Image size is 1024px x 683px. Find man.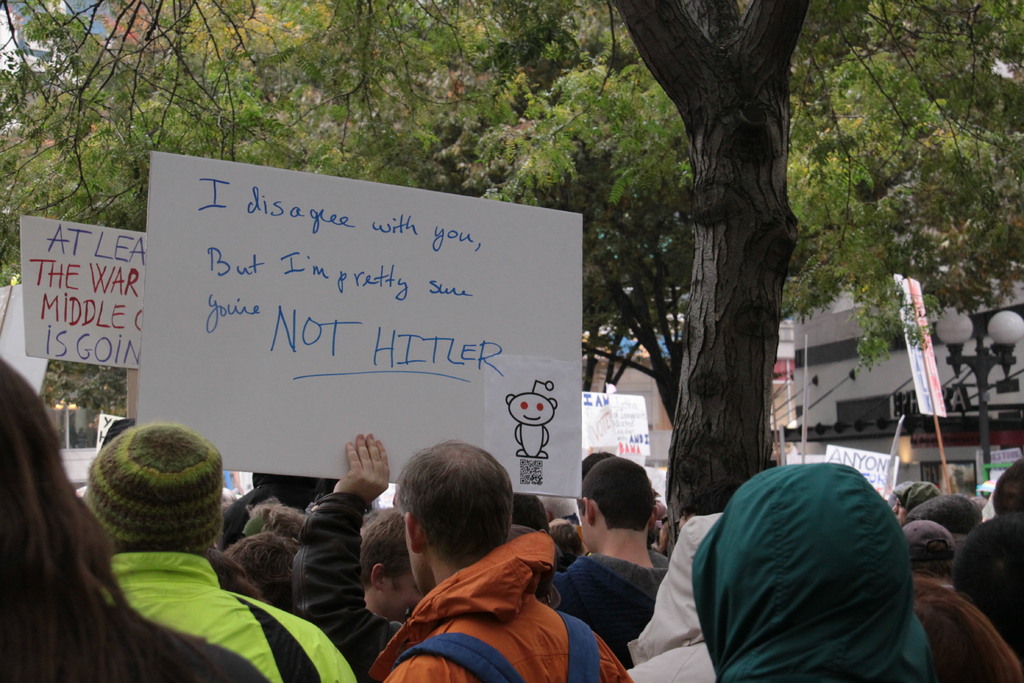
(553,448,678,658).
